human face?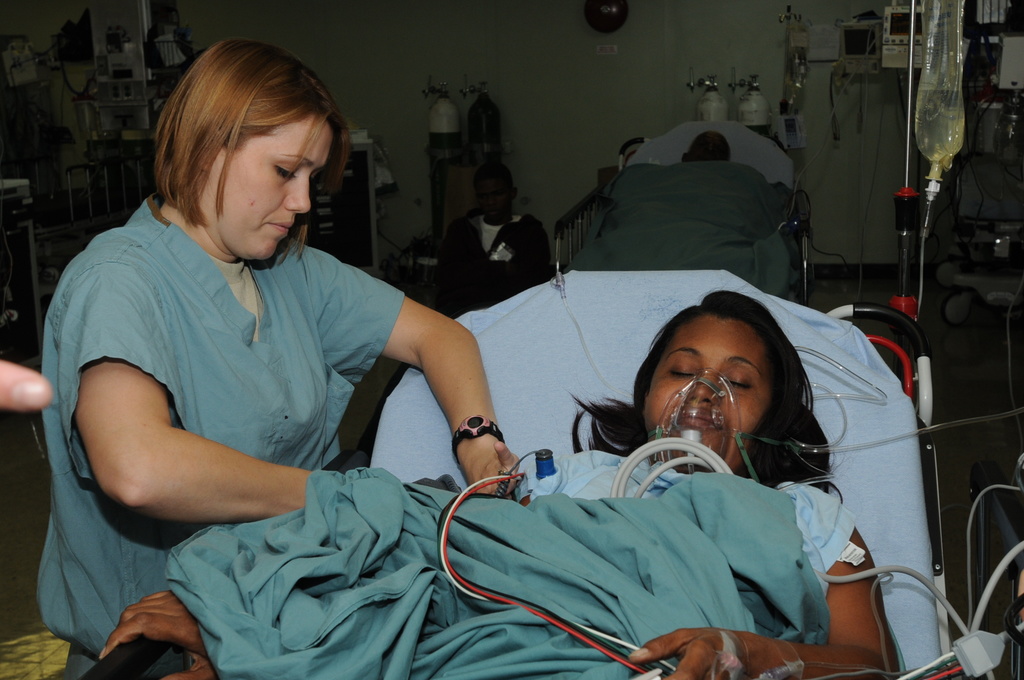
x1=644, y1=316, x2=769, y2=471
